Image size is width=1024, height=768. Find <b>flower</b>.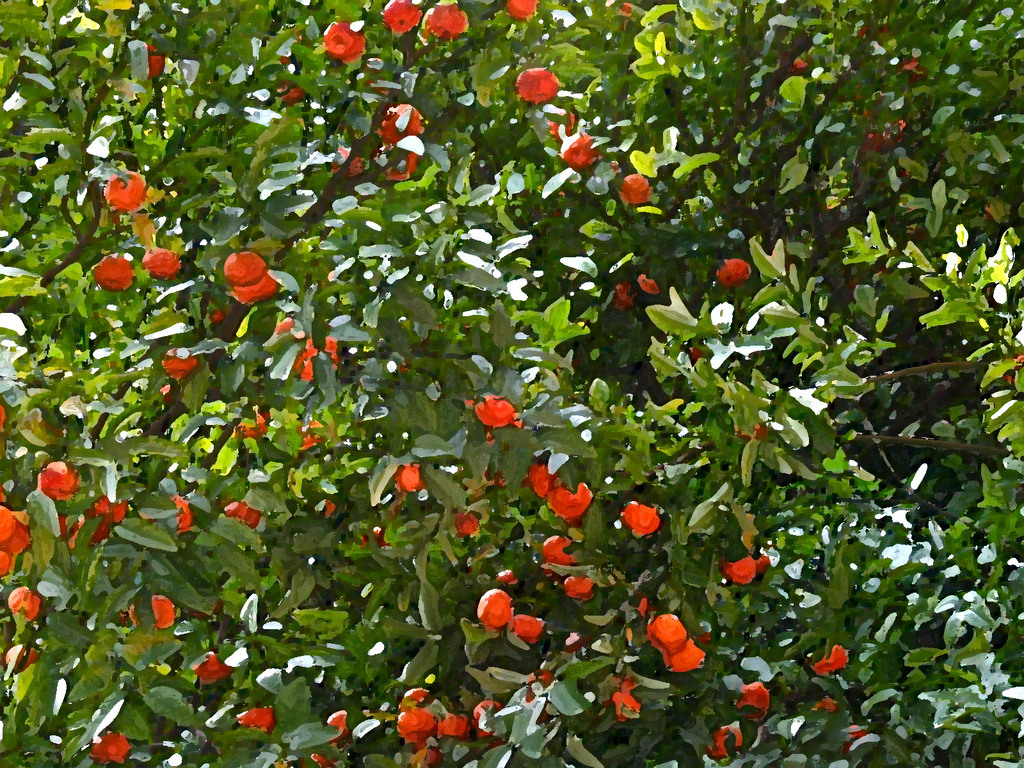
crop(332, 147, 362, 176).
